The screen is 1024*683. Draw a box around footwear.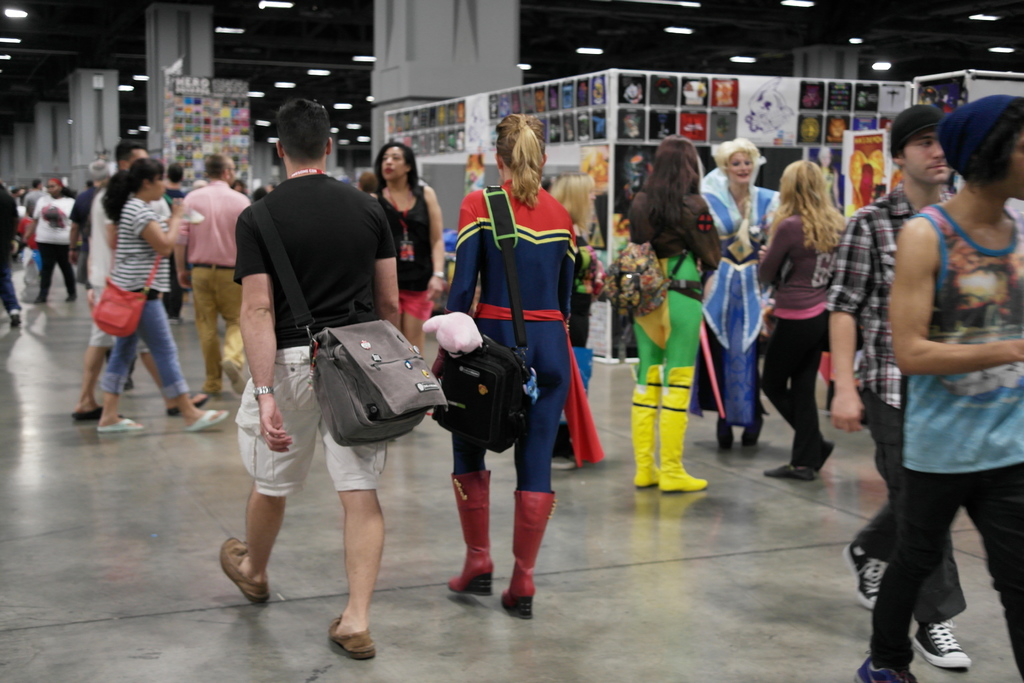
region(99, 418, 143, 434).
